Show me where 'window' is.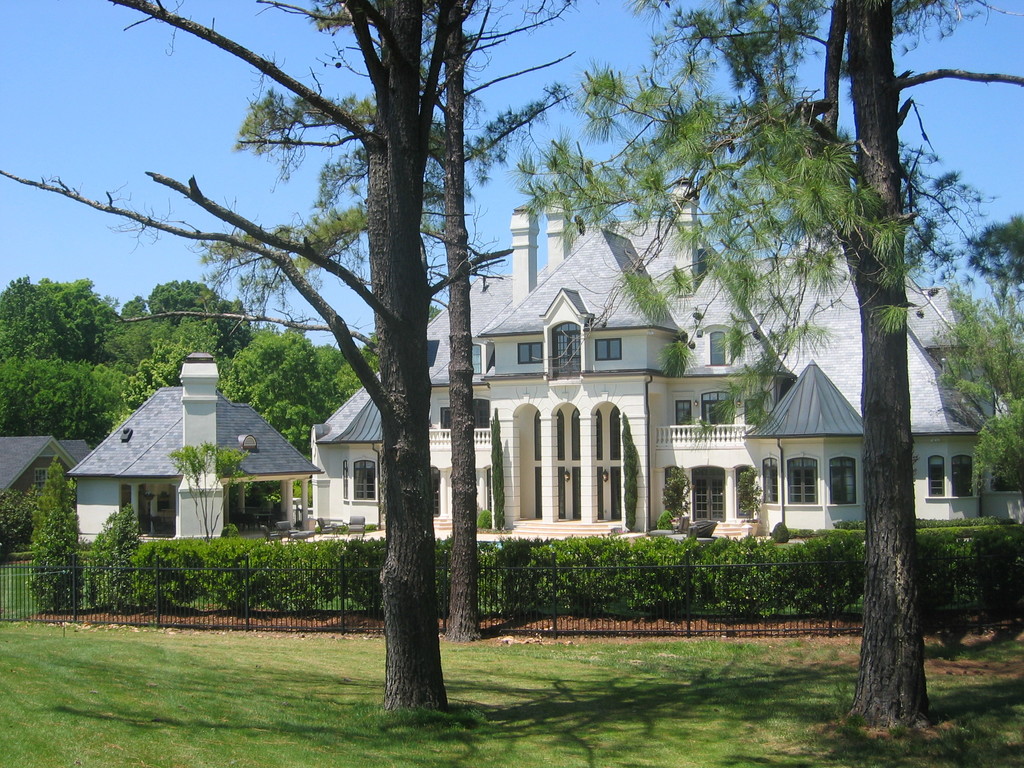
'window' is at 929/454/947/495.
